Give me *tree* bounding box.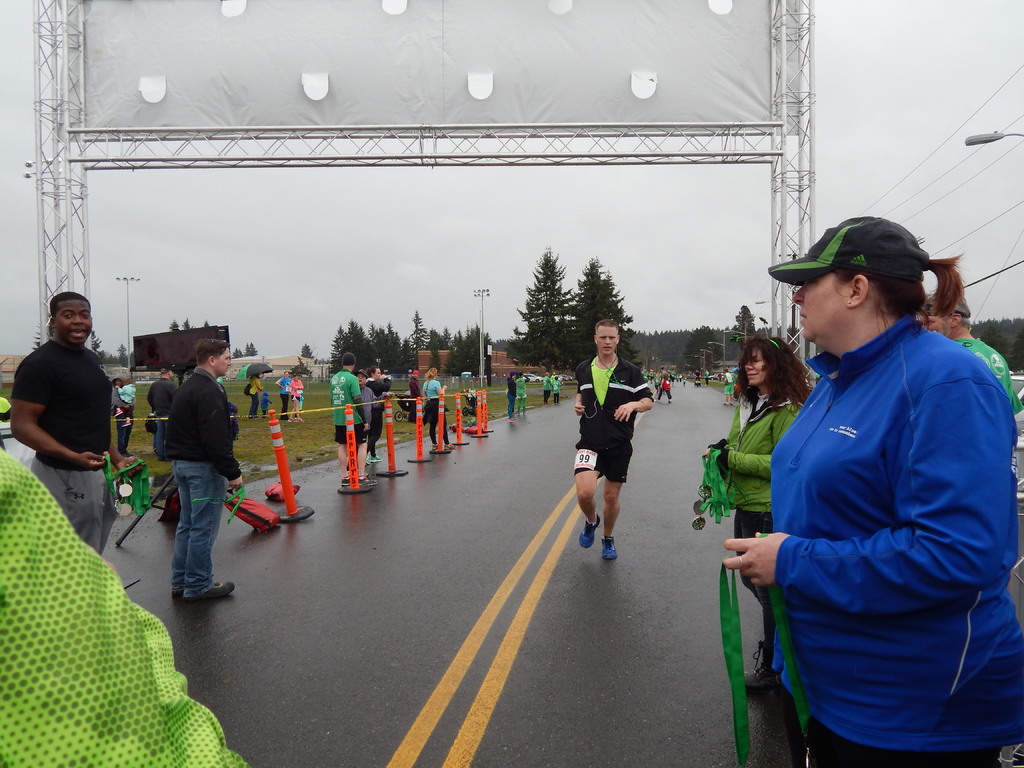
Rect(170, 319, 182, 331).
